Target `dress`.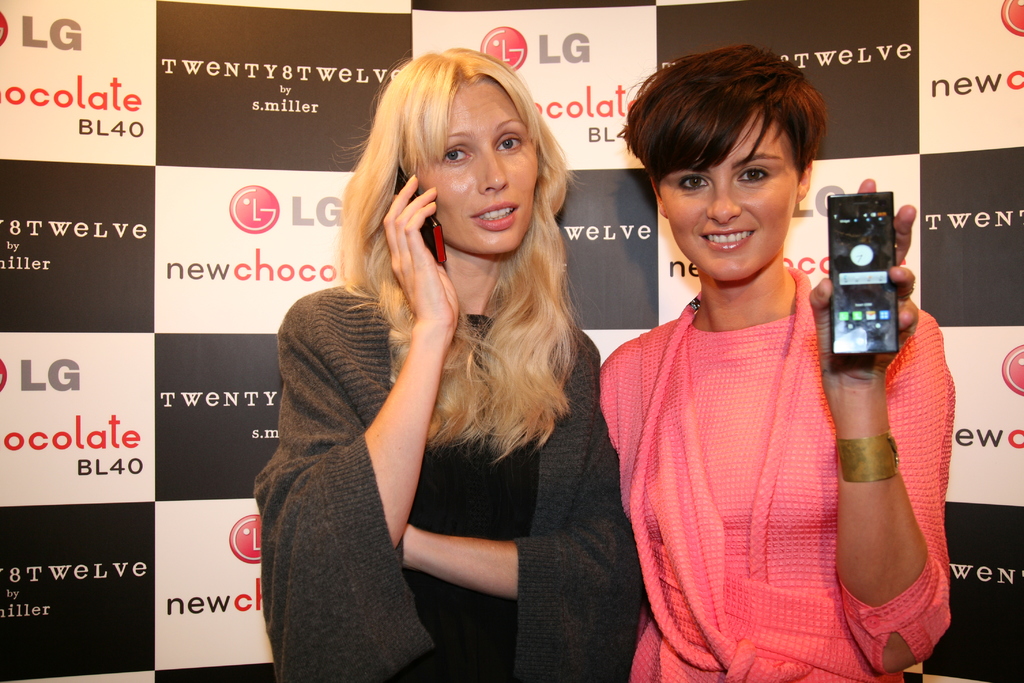
Target region: select_region(599, 265, 955, 682).
